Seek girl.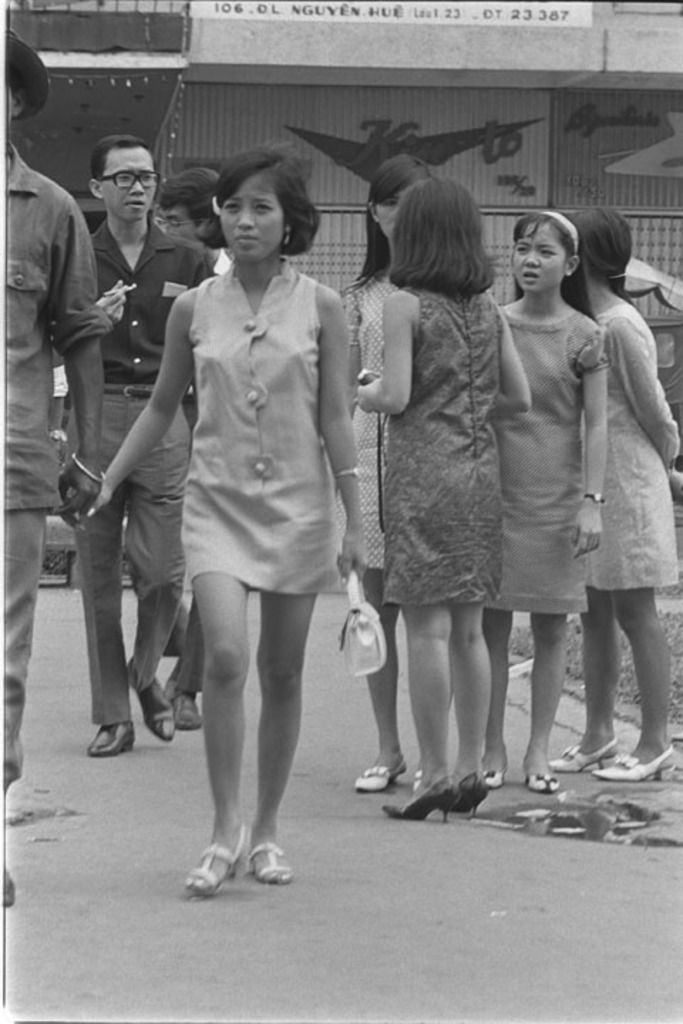
x1=478, y1=205, x2=608, y2=792.
